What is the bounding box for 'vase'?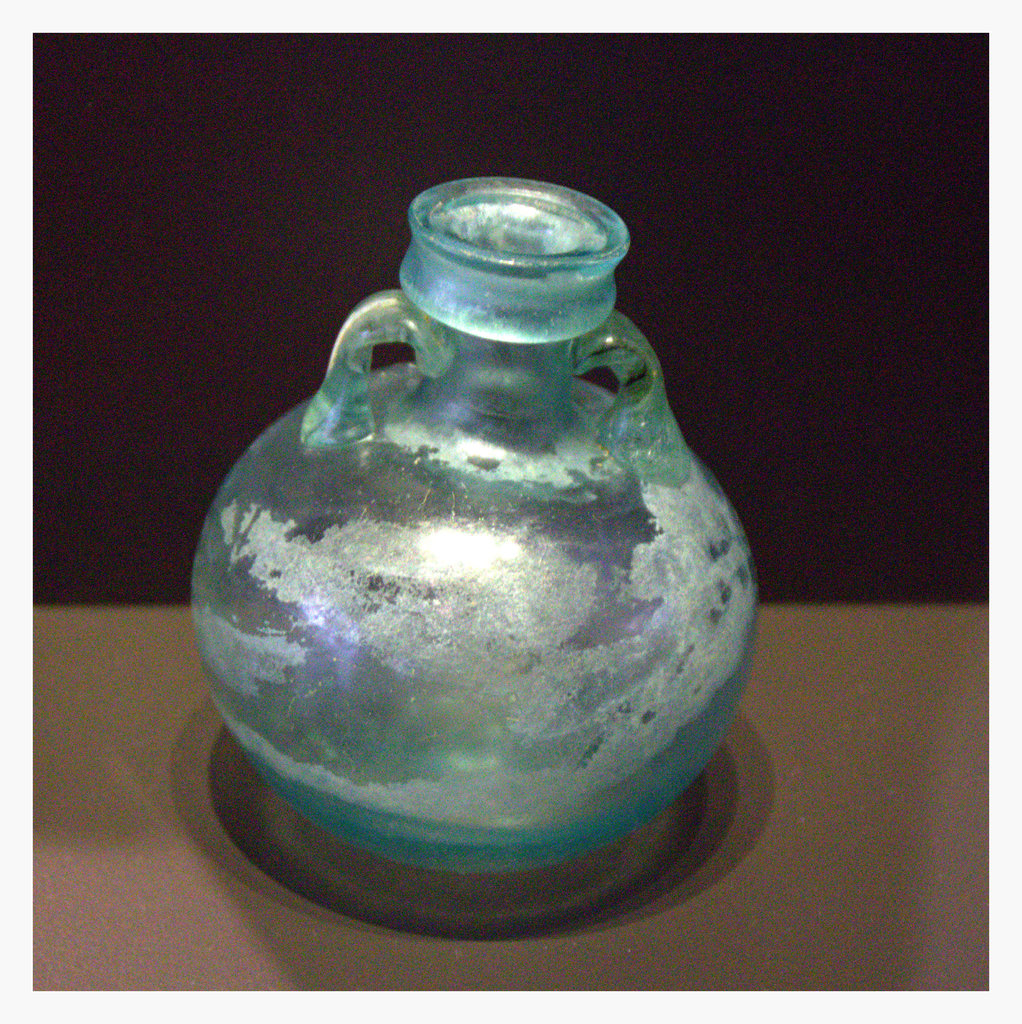
[188,172,759,875].
